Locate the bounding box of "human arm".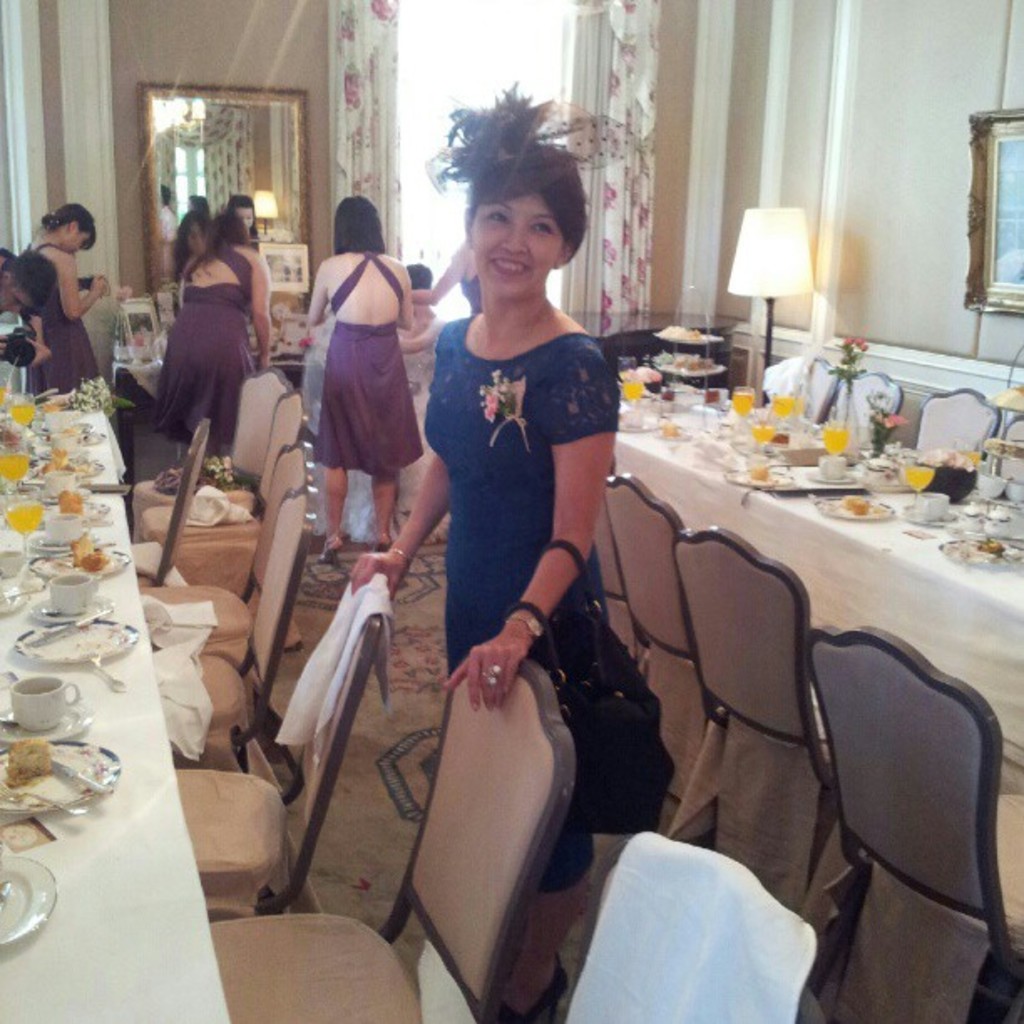
Bounding box: (x1=54, y1=251, x2=112, y2=325).
